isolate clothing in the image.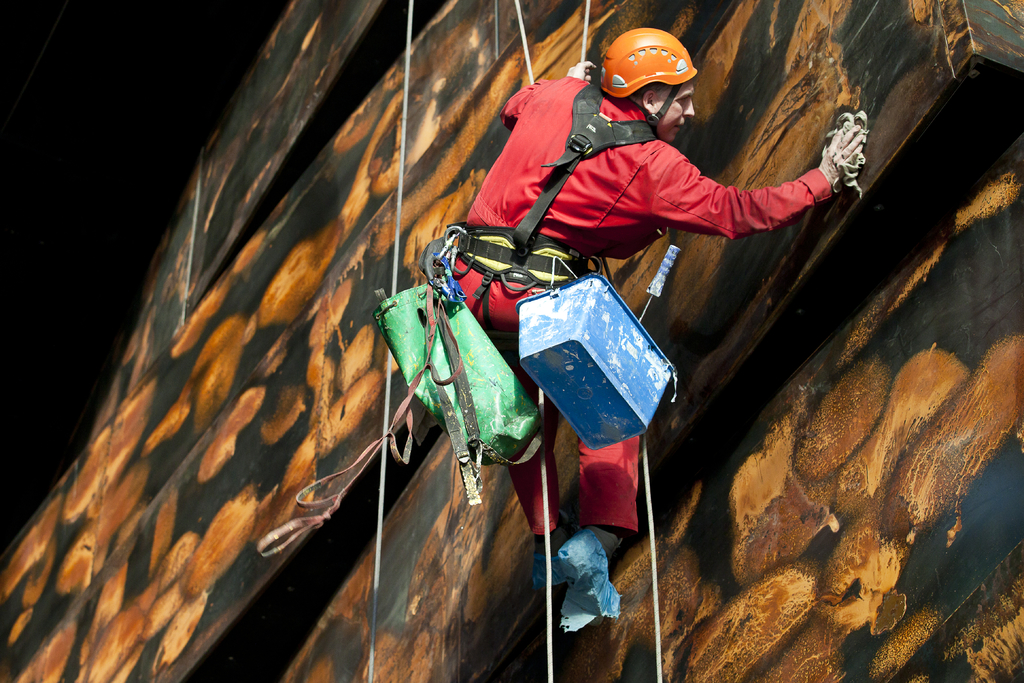
Isolated region: bbox=[427, 74, 852, 545].
